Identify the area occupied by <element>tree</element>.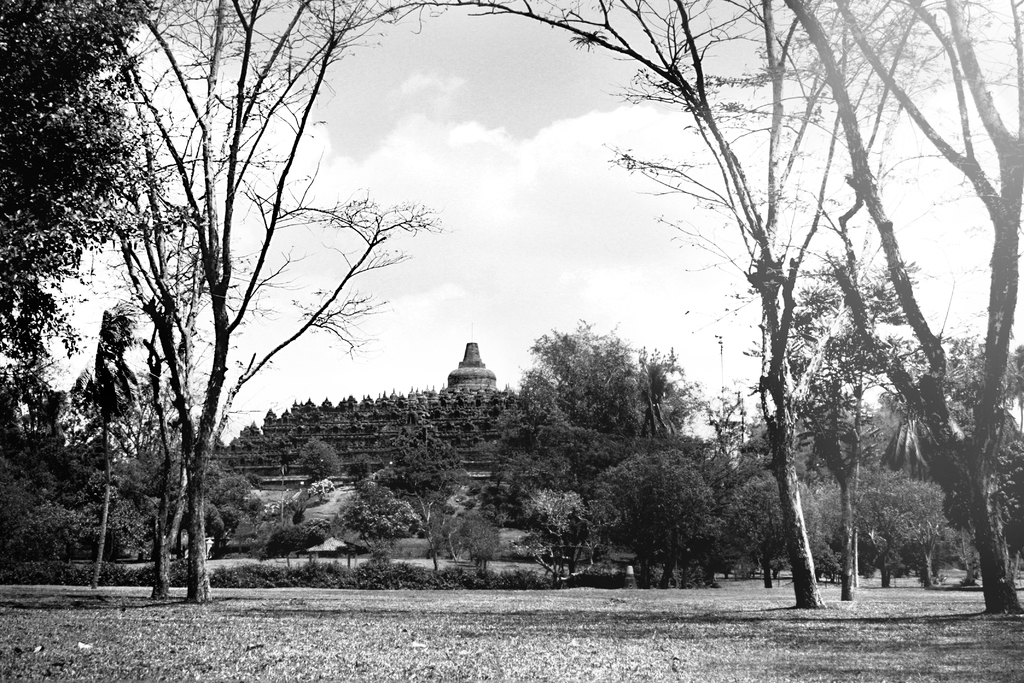
Area: [left=781, top=8, right=1023, bottom=616].
